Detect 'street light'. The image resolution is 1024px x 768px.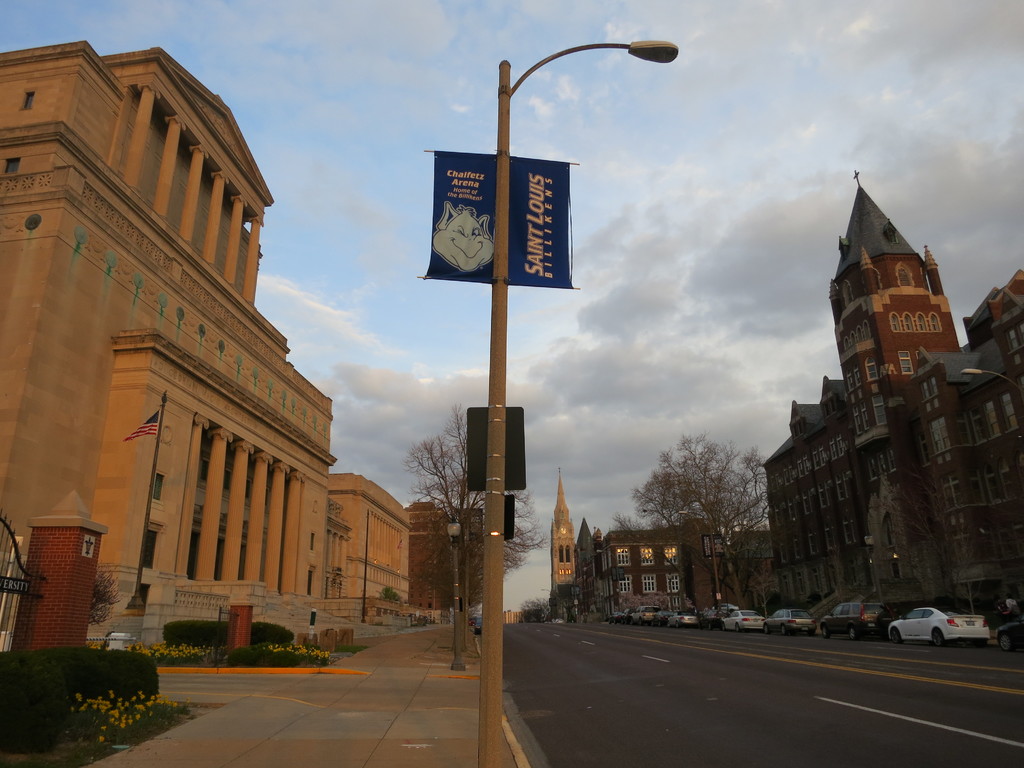
[481, 47, 676, 762].
